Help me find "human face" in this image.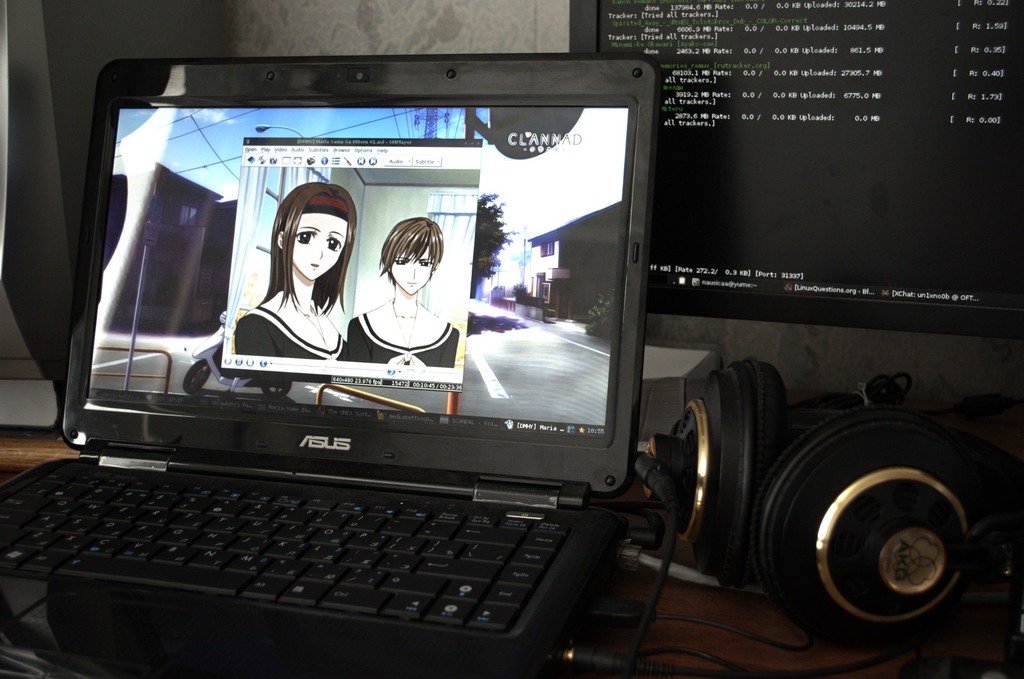
Found it: detection(391, 236, 436, 298).
